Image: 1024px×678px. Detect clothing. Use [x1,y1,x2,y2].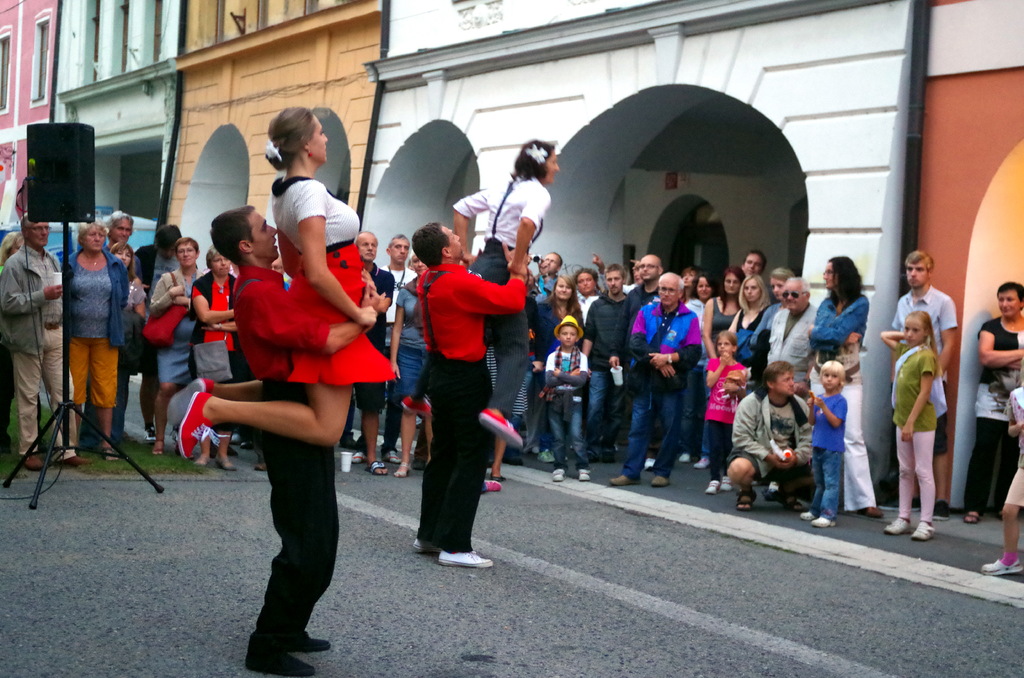
[123,240,199,376].
